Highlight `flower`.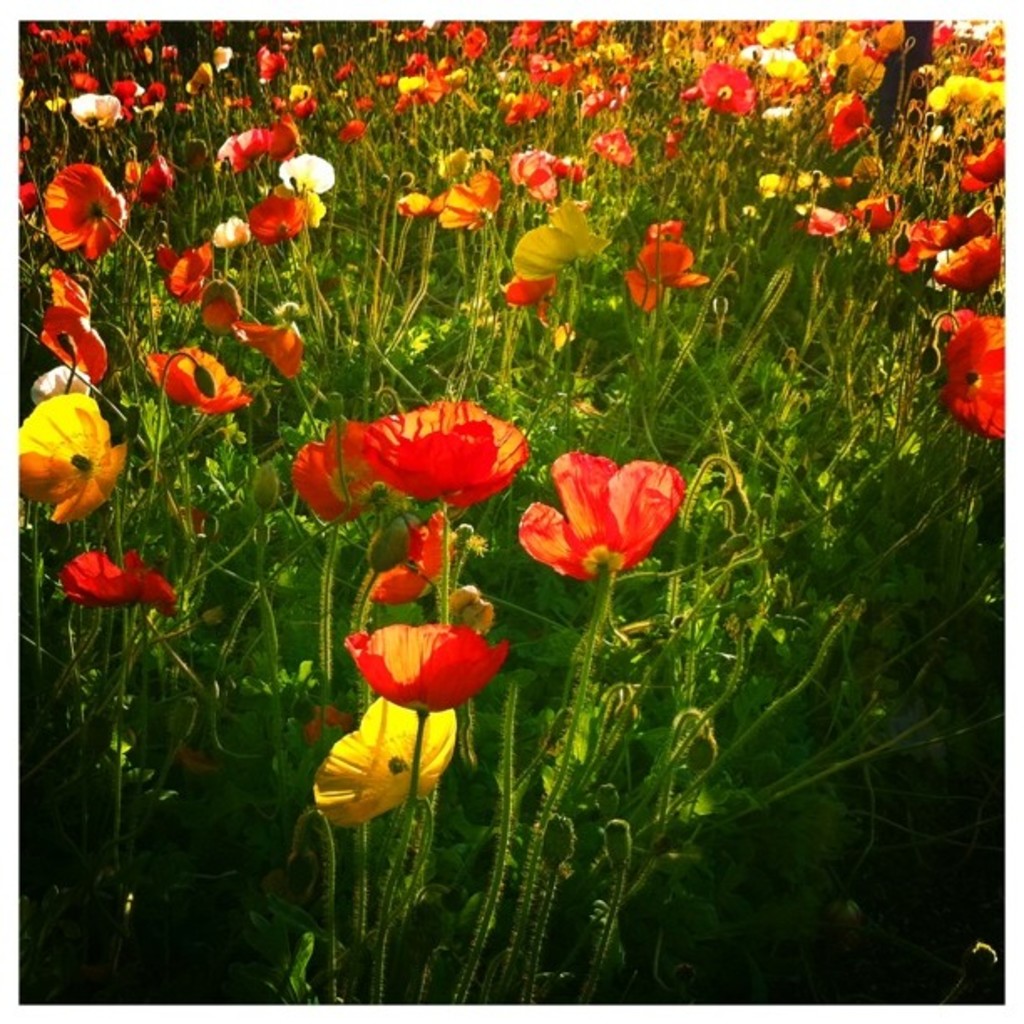
Highlighted region: left=64, top=545, right=179, bottom=616.
